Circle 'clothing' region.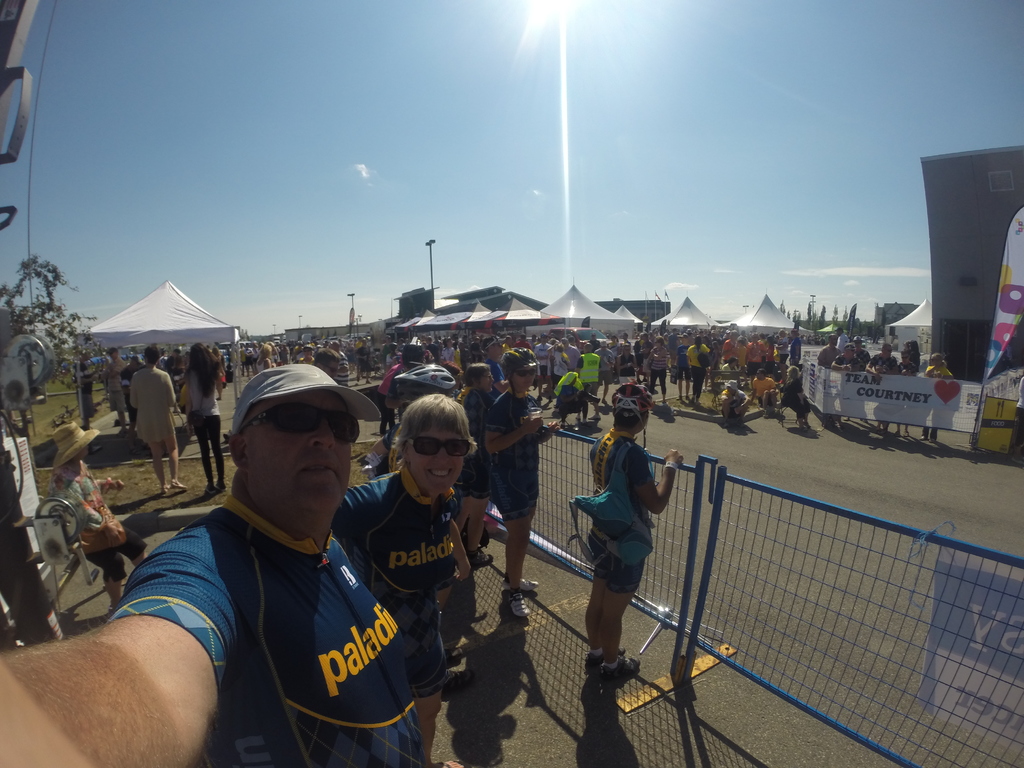
Region: 867, 352, 898, 372.
